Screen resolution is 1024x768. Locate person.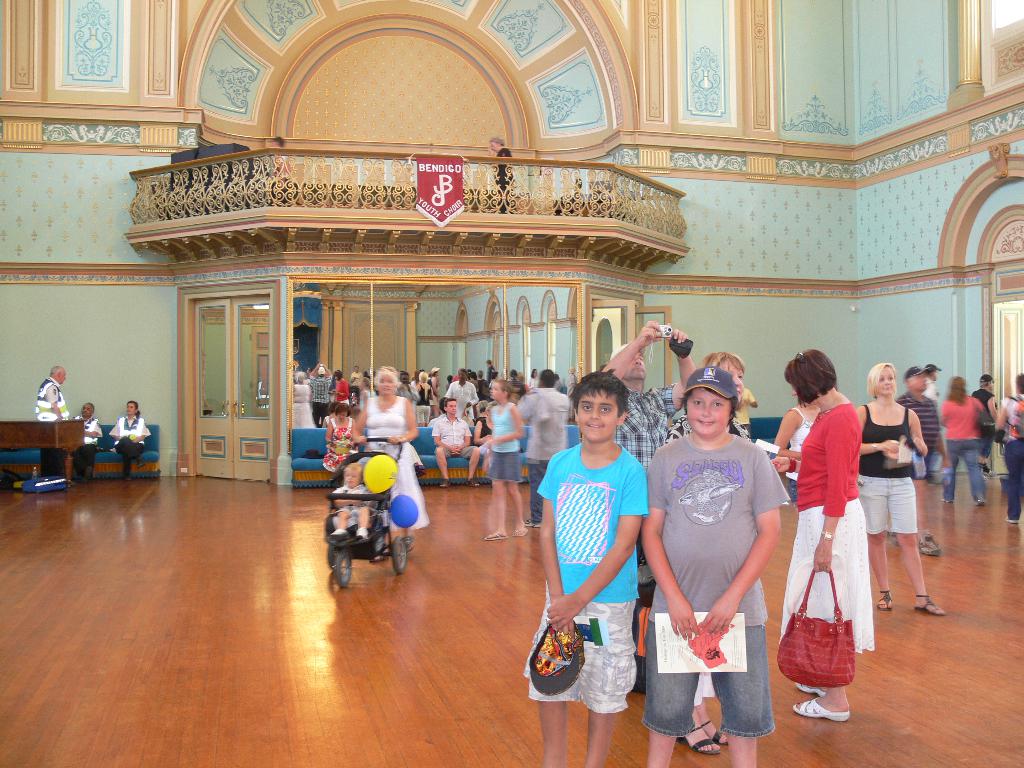
pyautogui.locateOnScreen(598, 322, 698, 685).
